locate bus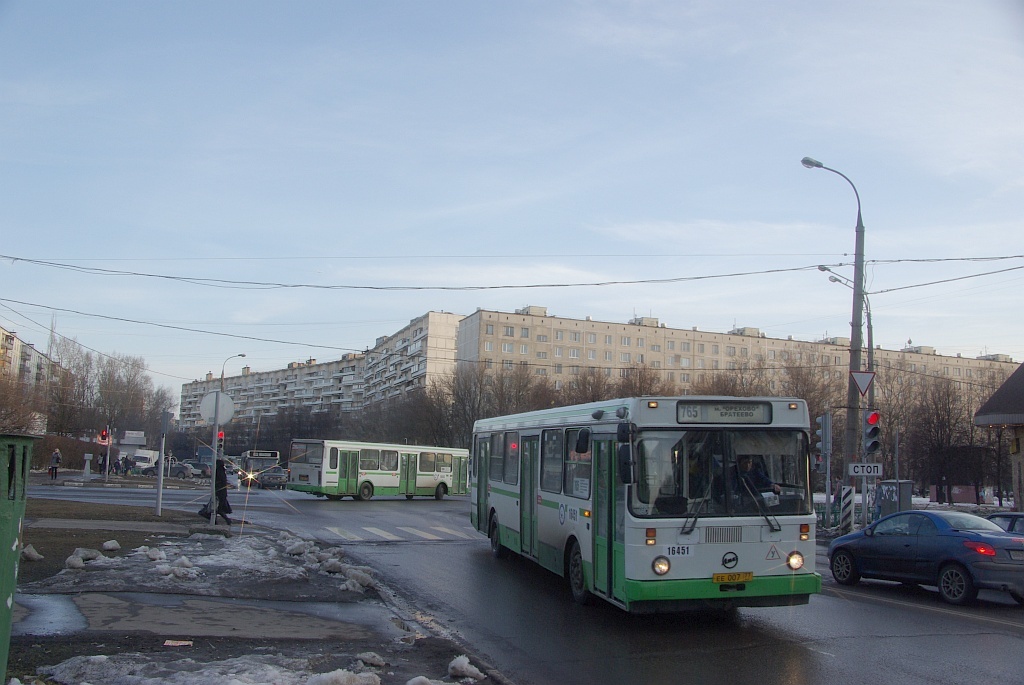
(x1=470, y1=395, x2=823, y2=613)
